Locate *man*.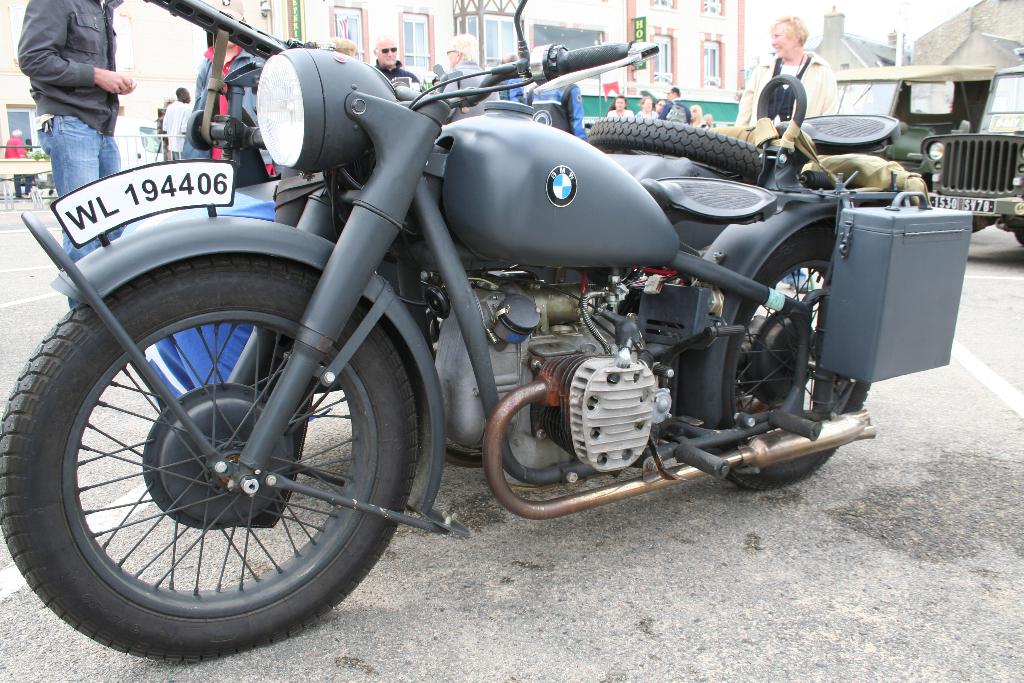
Bounding box: locate(734, 13, 835, 129).
